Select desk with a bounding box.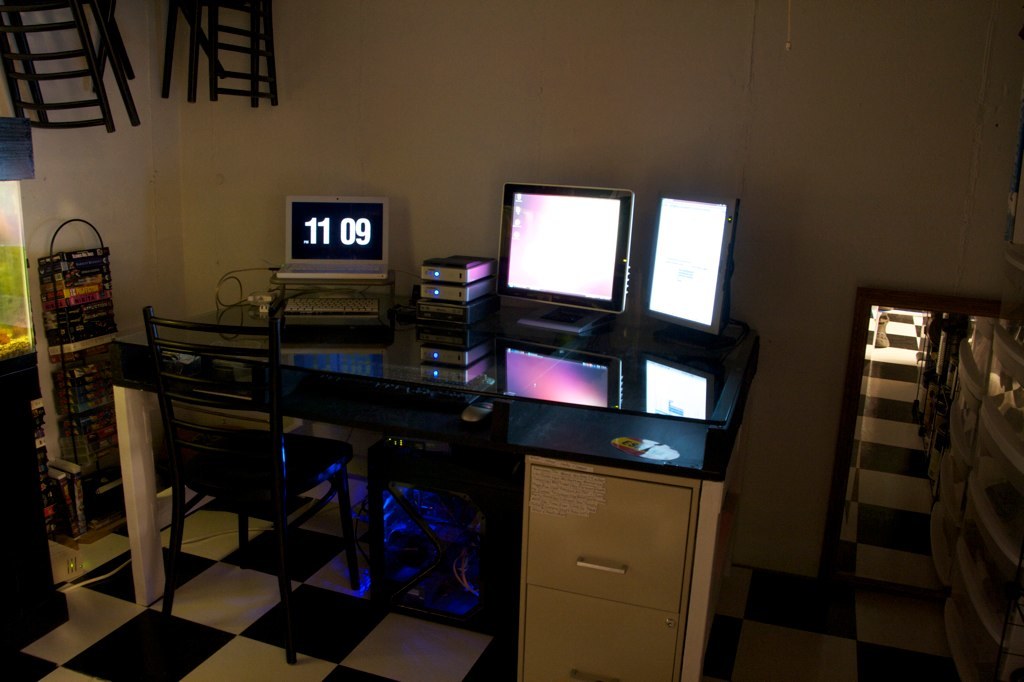
l=93, t=246, r=846, b=664.
